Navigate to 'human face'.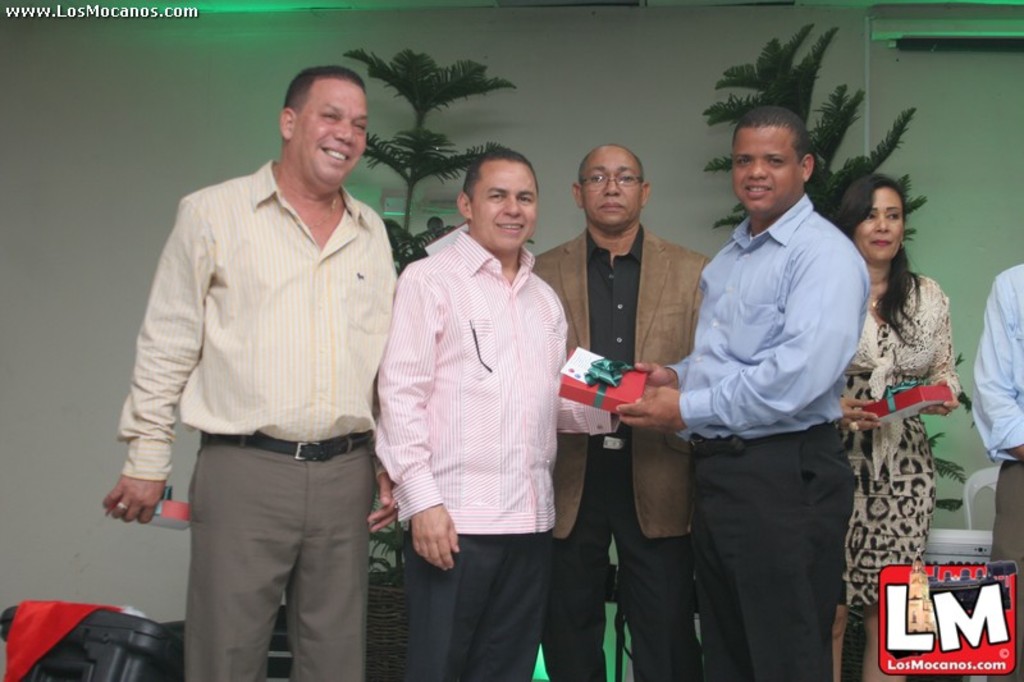
Navigation target: 732 123 800 215.
